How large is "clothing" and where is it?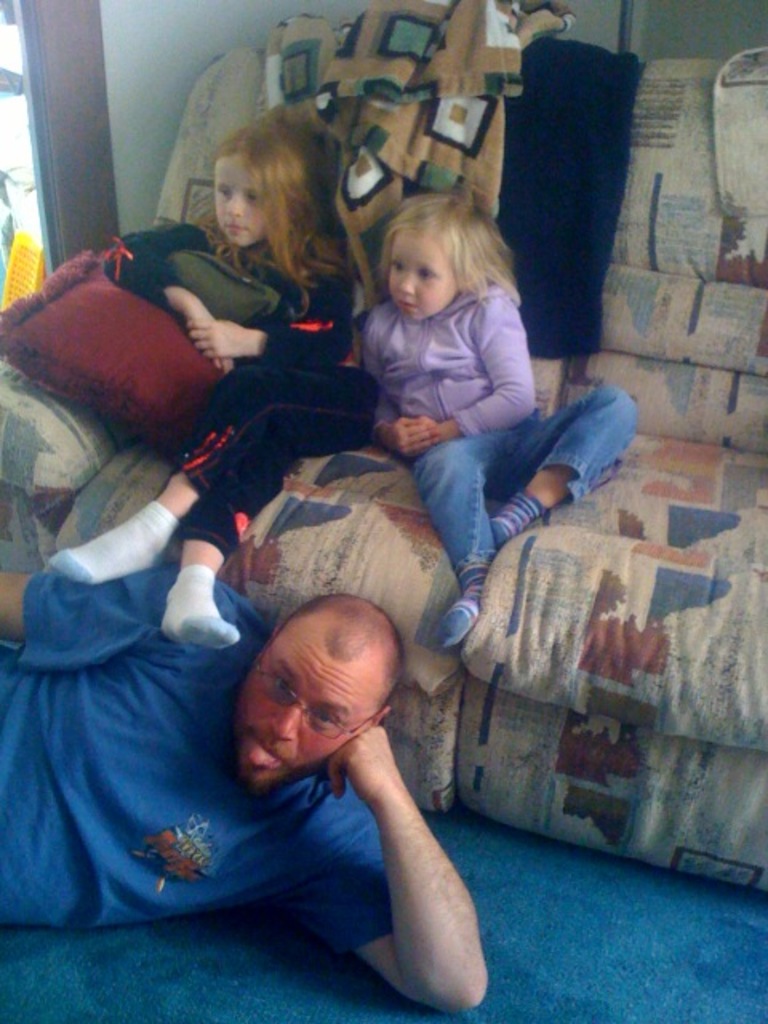
Bounding box: bbox=[358, 272, 643, 589].
